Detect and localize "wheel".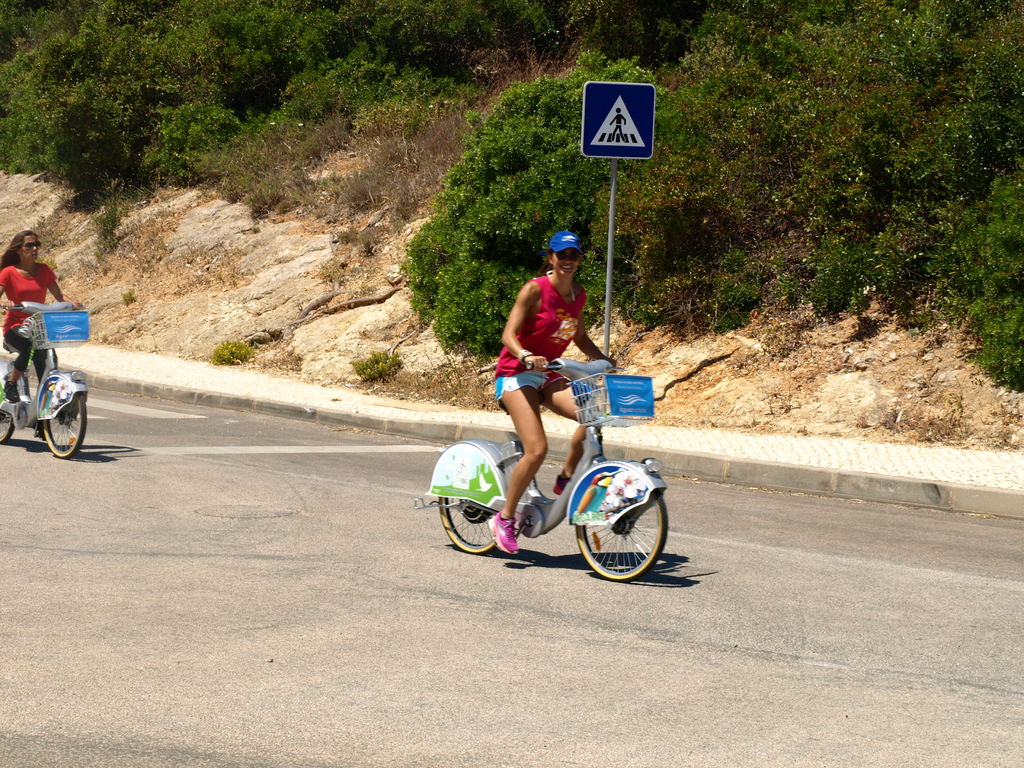
Localized at bbox=[0, 419, 13, 444].
